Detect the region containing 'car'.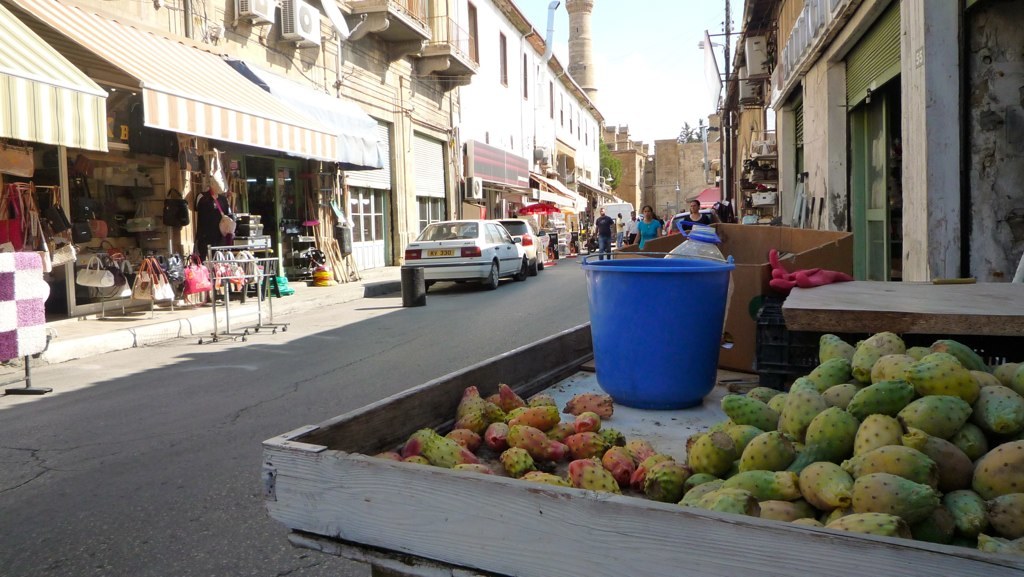
471, 217, 546, 274.
